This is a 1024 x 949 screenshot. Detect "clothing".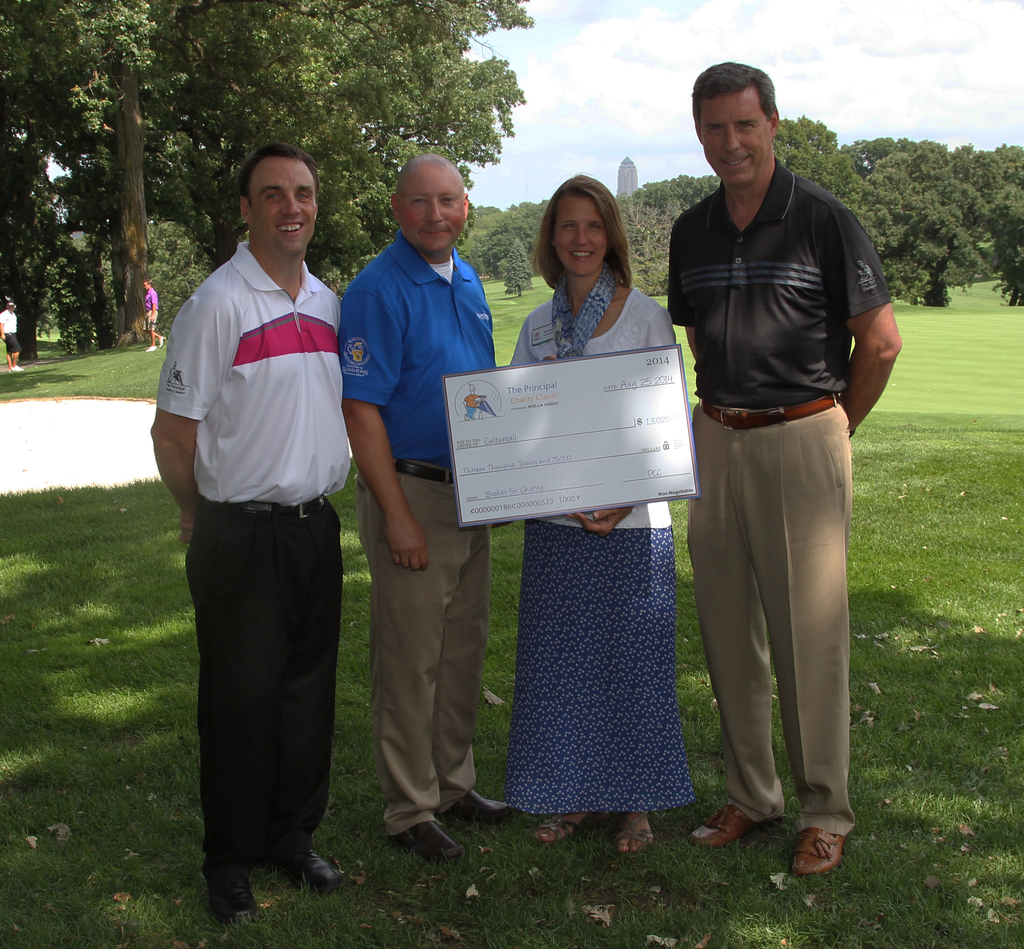
detection(156, 237, 352, 882).
